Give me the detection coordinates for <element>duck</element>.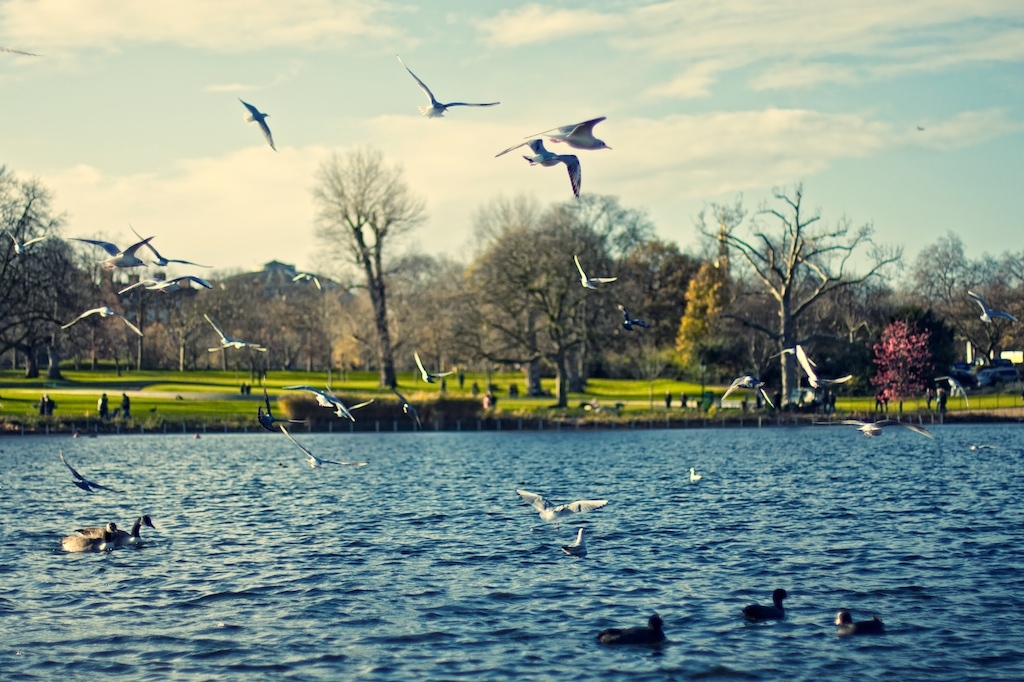
pyautogui.locateOnScreen(738, 588, 792, 623).
